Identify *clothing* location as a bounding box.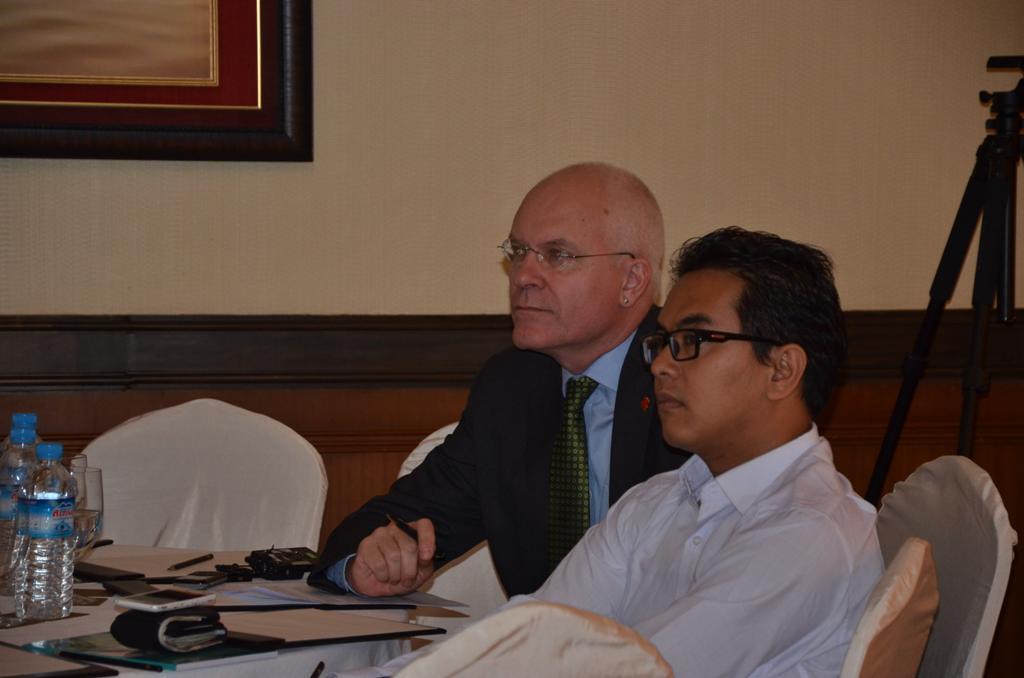
328, 414, 889, 677.
